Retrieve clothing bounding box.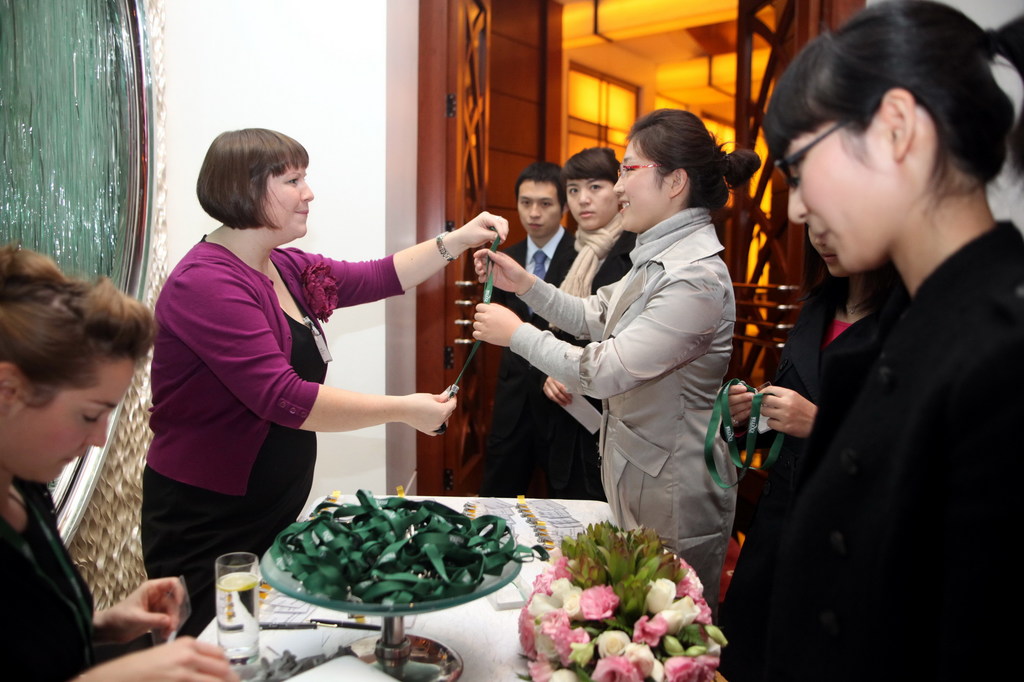
Bounding box: {"left": 136, "top": 188, "right": 410, "bottom": 589}.
